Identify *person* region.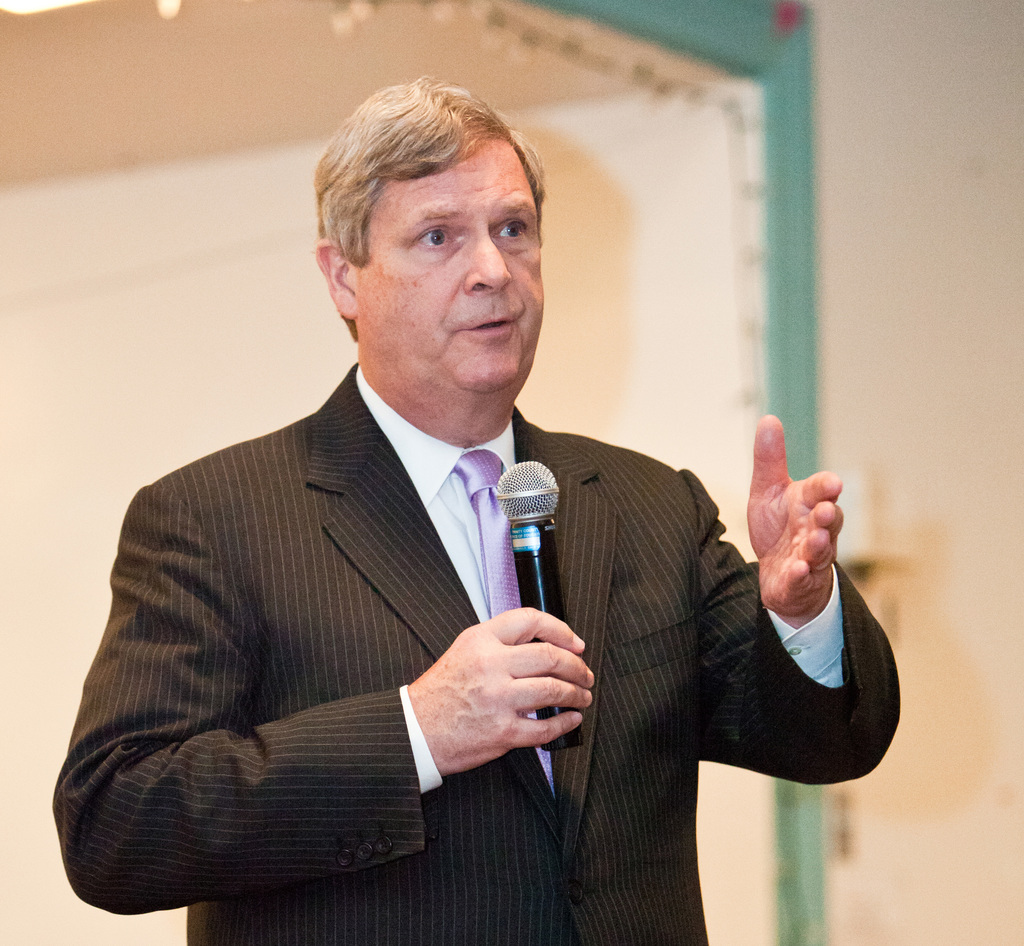
Region: (52,75,904,945).
